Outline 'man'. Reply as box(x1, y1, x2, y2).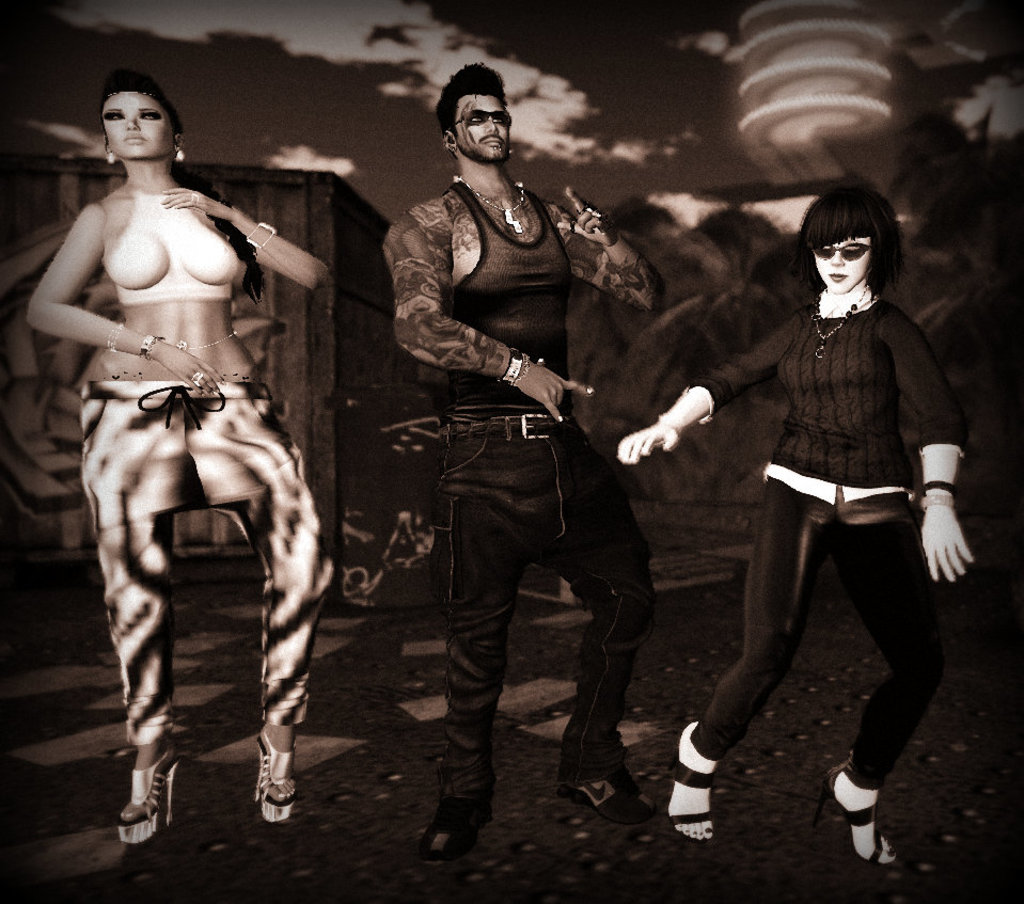
box(365, 57, 667, 843).
